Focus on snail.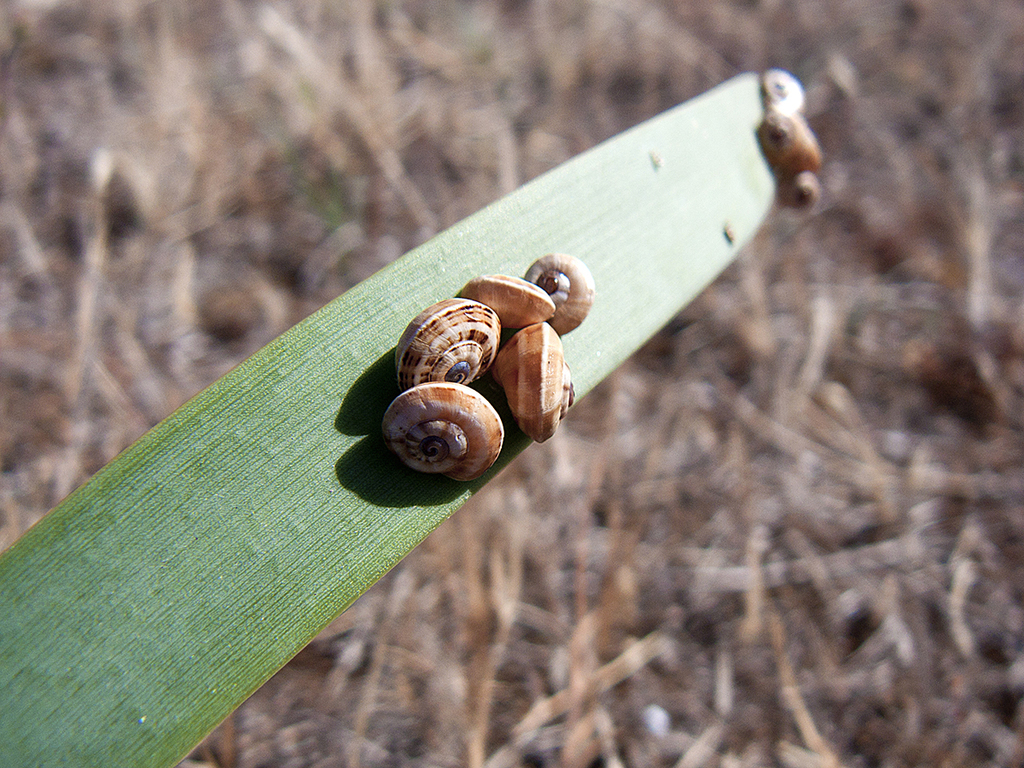
Focused at 458, 271, 555, 335.
